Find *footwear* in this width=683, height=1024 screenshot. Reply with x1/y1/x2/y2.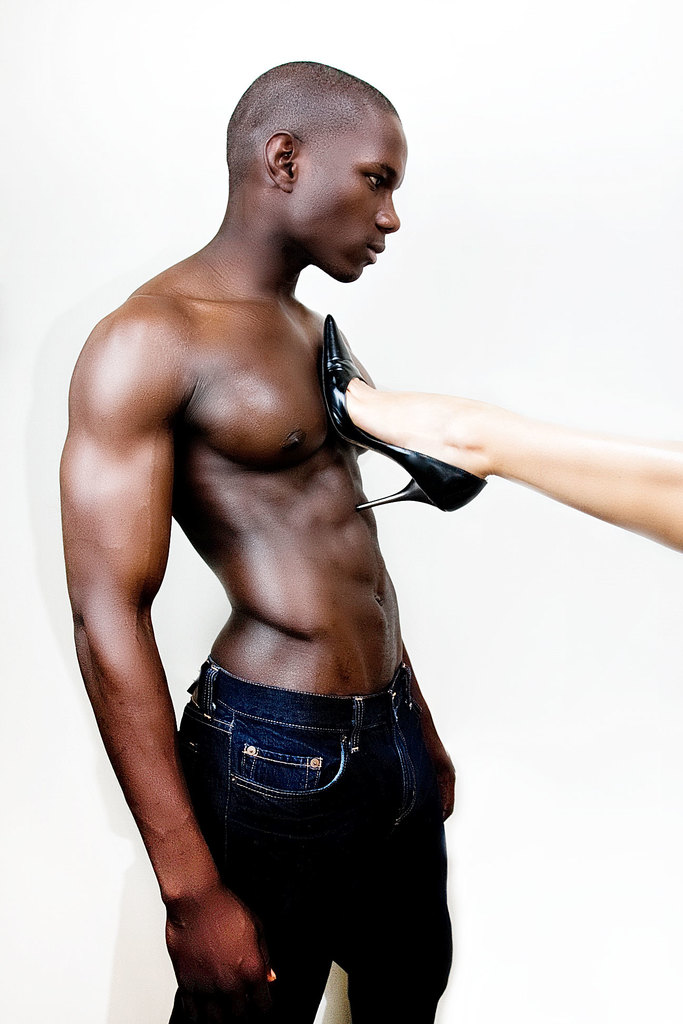
313/309/486/511.
